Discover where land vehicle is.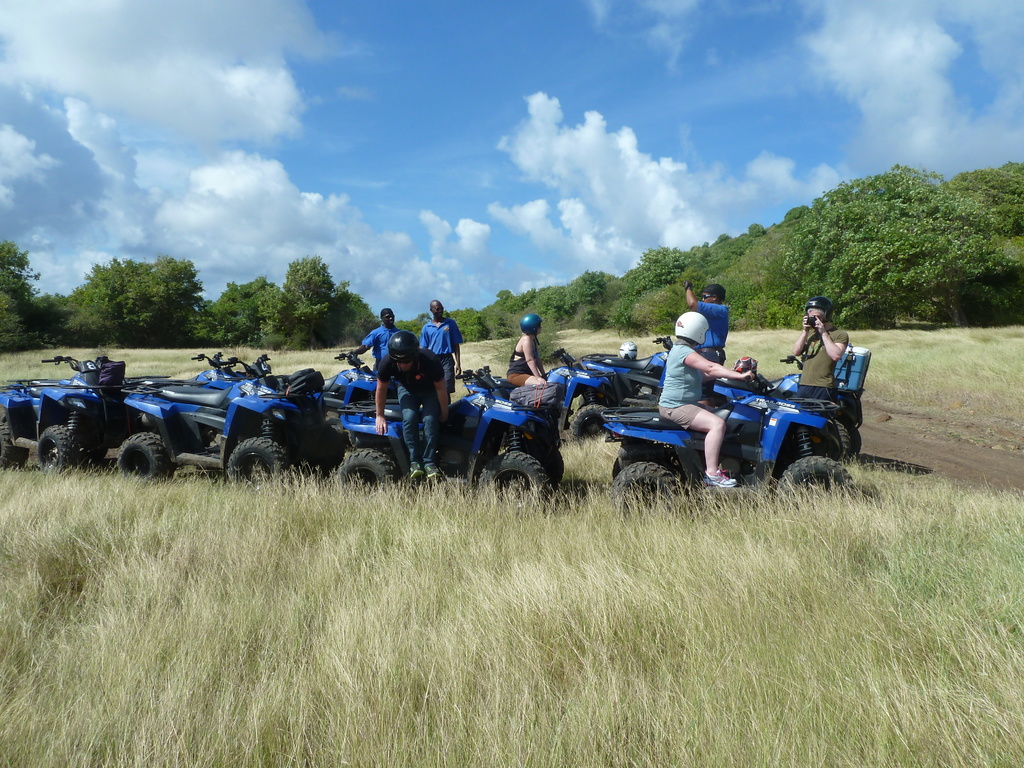
Discovered at box=[714, 356, 872, 465].
